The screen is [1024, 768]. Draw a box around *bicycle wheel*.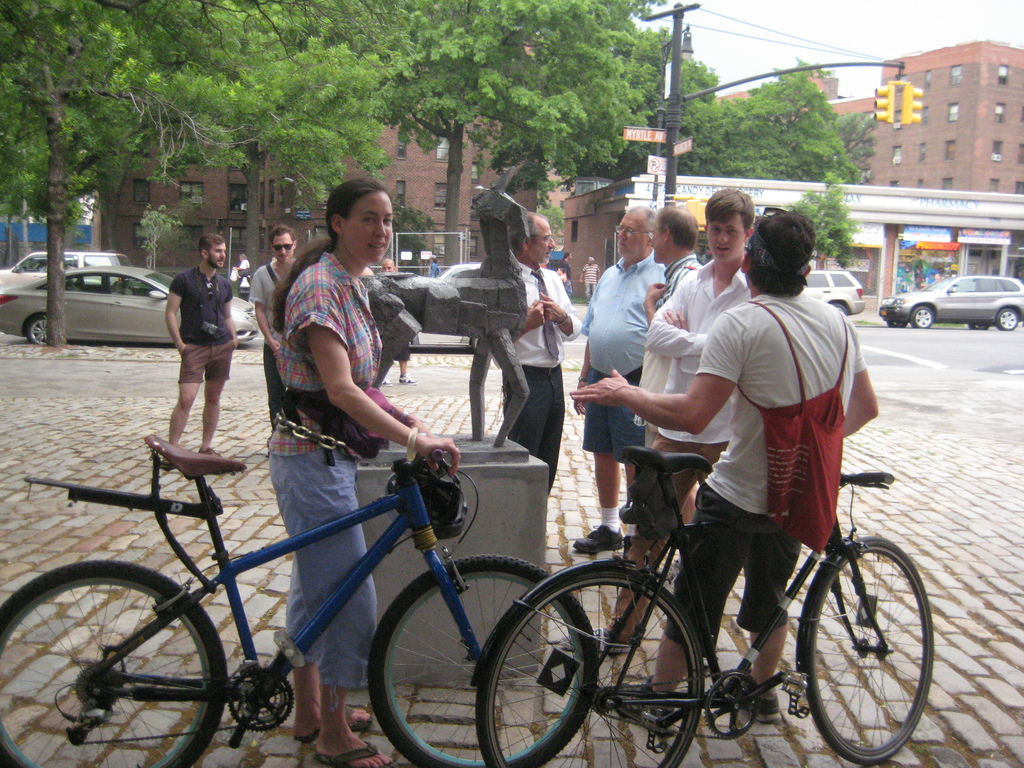
<region>0, 559, 226, 767</region>.
